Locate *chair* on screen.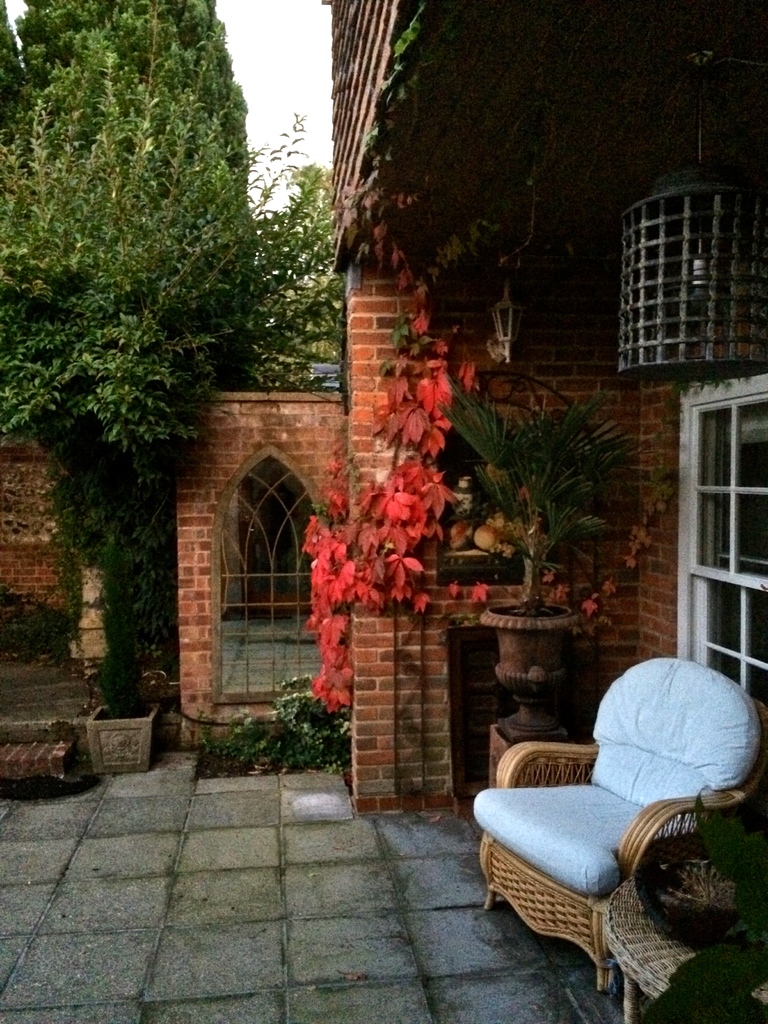
On screen at crop(458, 648, 767, 1000).
